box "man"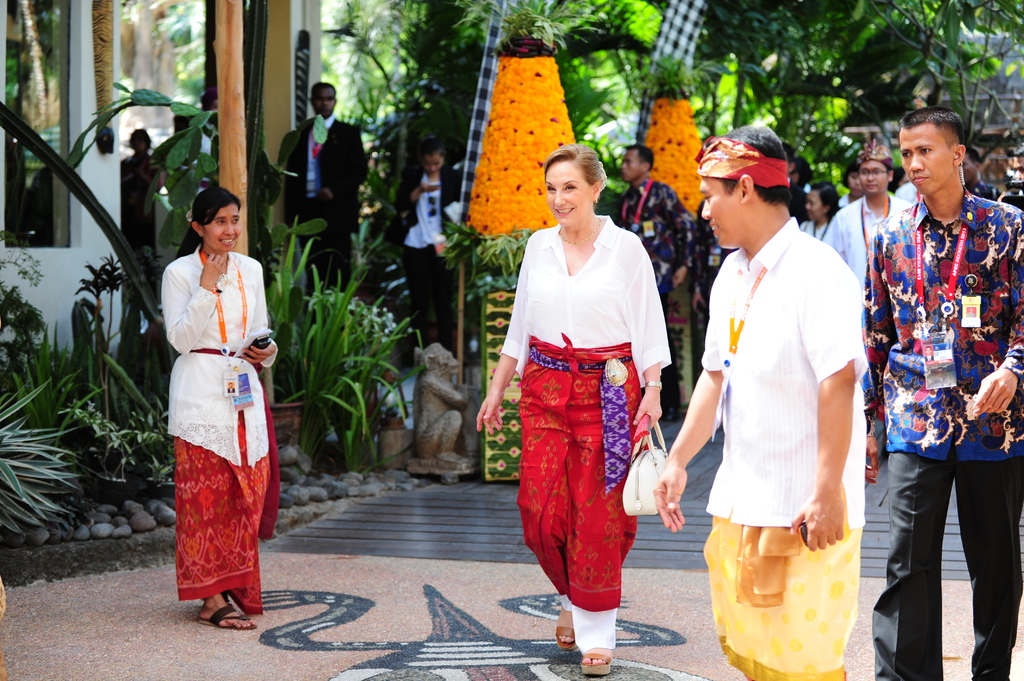
region(276, 72, 368, 300)
